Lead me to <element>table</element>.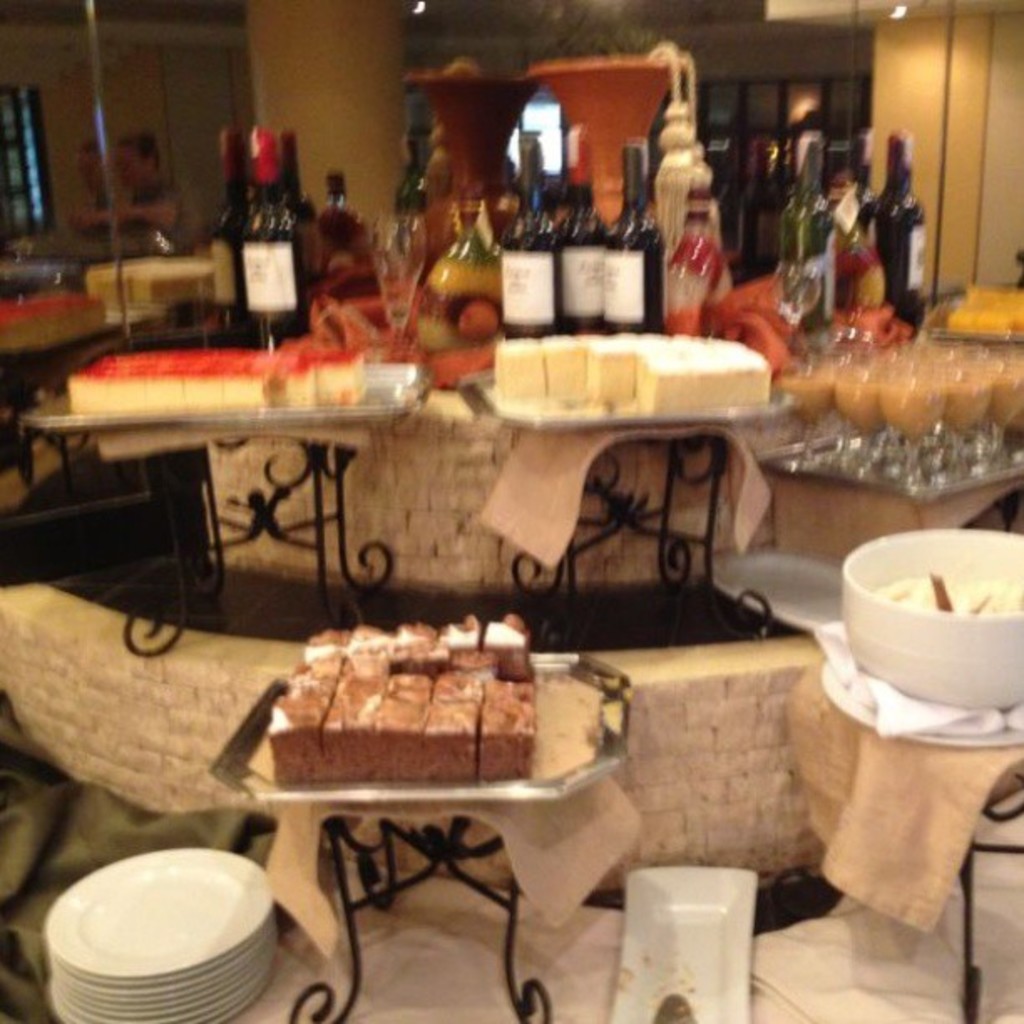
Lead to x1=778 y1=661 x2=1022 y2=1022.
